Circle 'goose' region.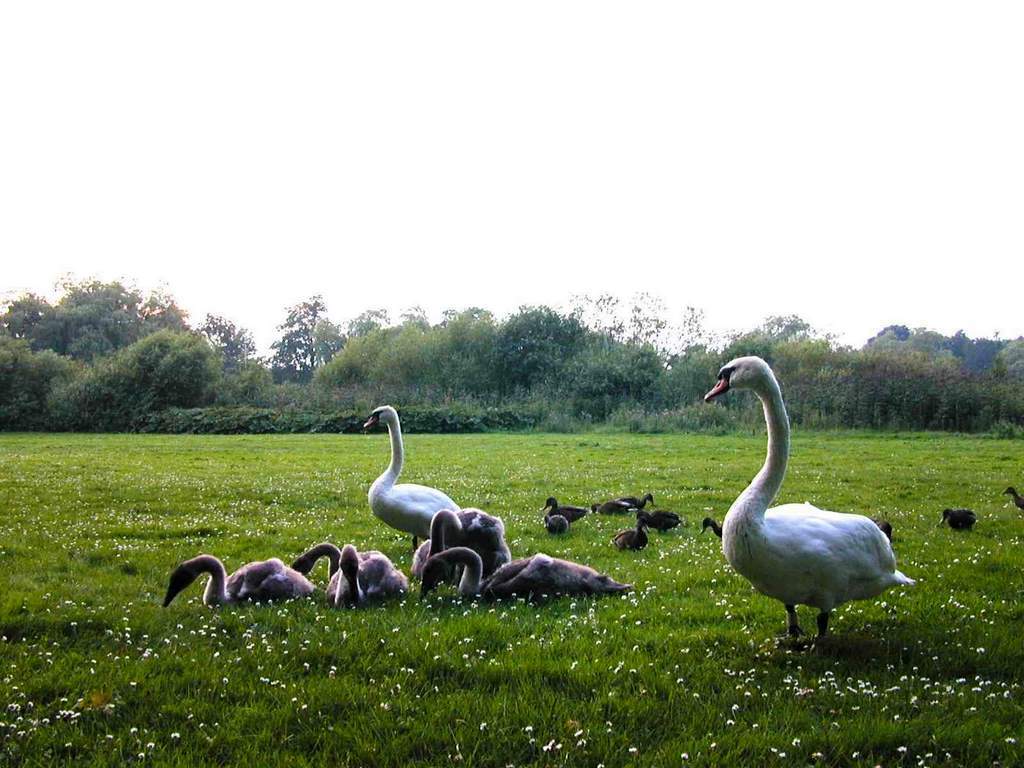
Region: pyautogui.locateOnScreen(707, 357, 904, 645).
